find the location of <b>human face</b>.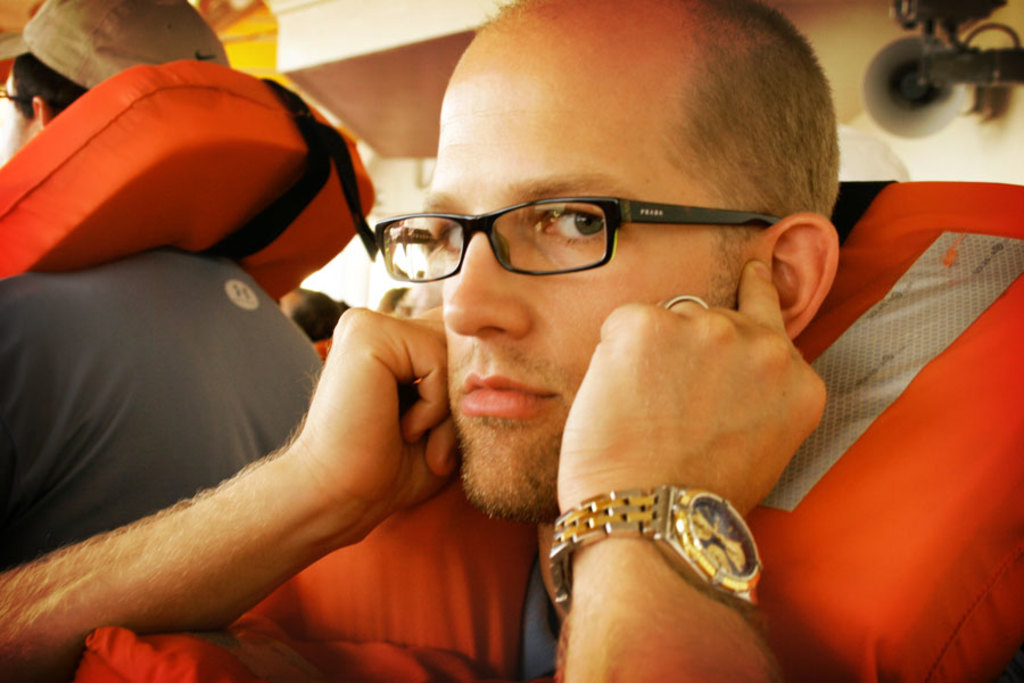
Location: box(416, 0, 759, 525).
